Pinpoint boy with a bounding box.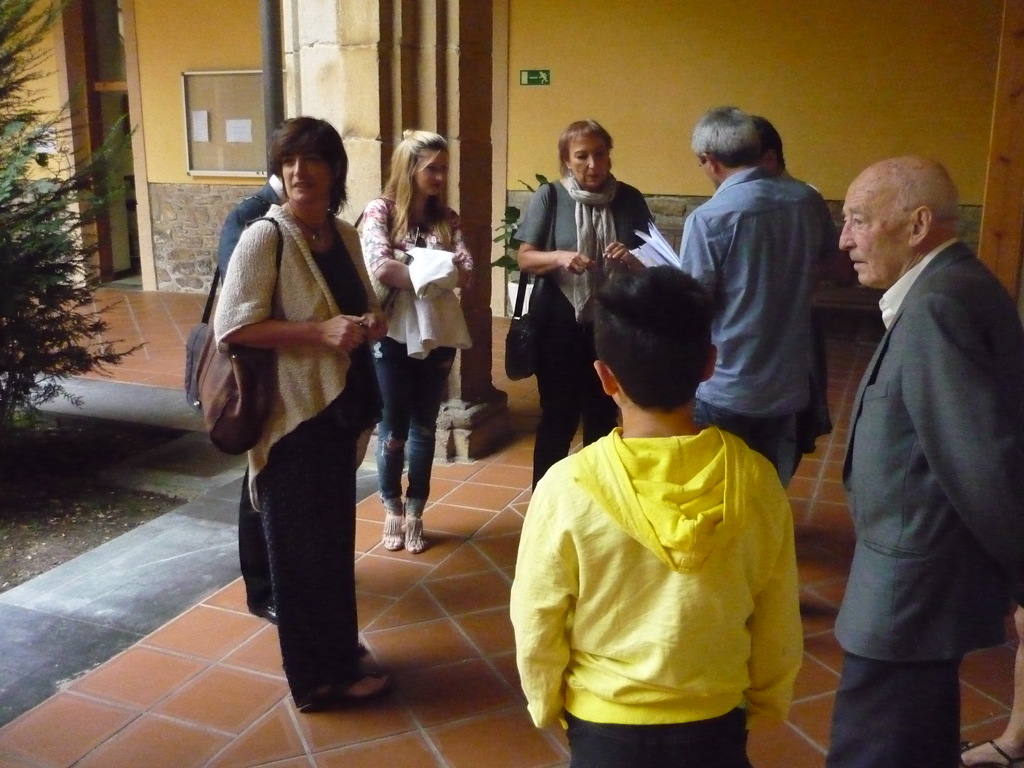
crop(502, 252, 815, 746).
